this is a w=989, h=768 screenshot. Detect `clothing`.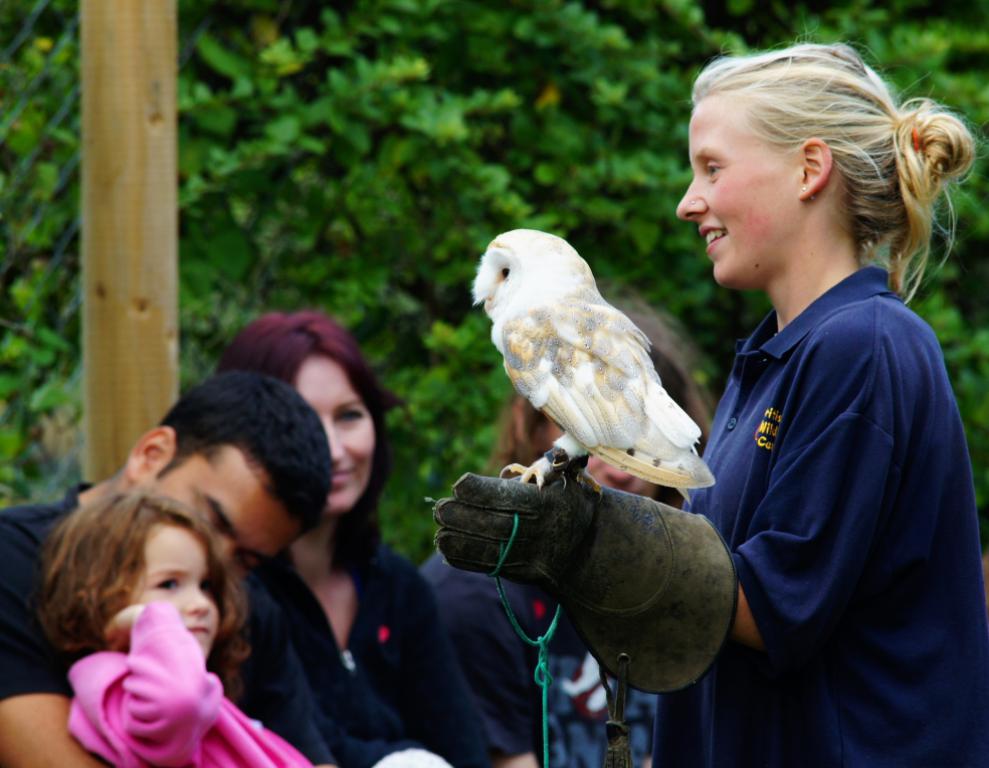
(2, 484, 340, 767).
